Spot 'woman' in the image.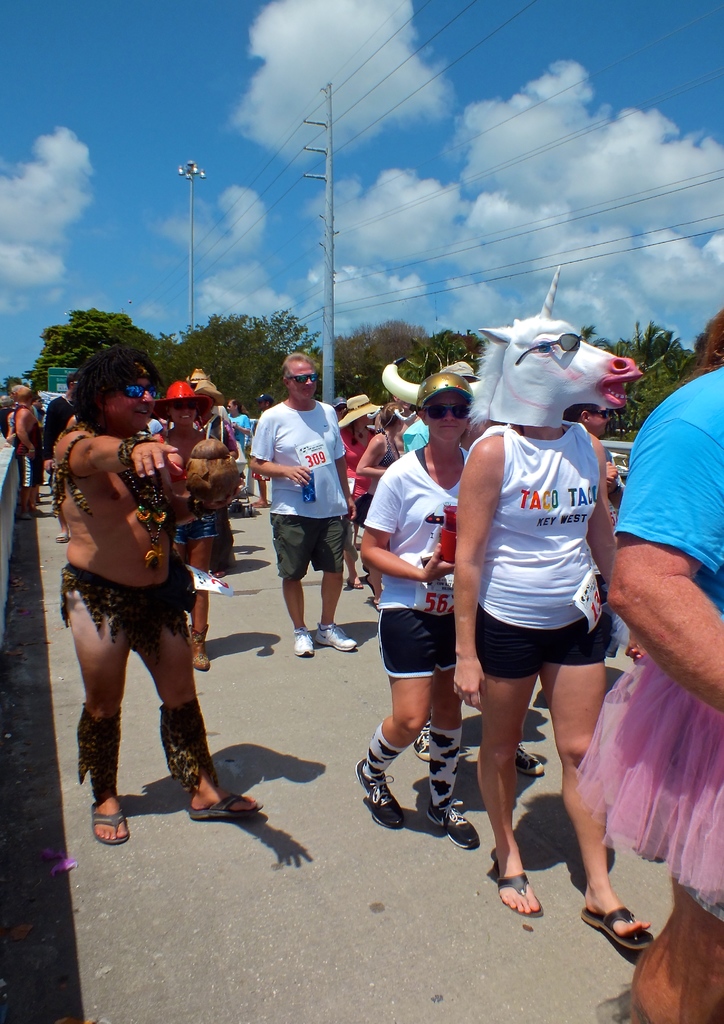
'woman' found at (left=445, top=295, right=639, bottom=912).
